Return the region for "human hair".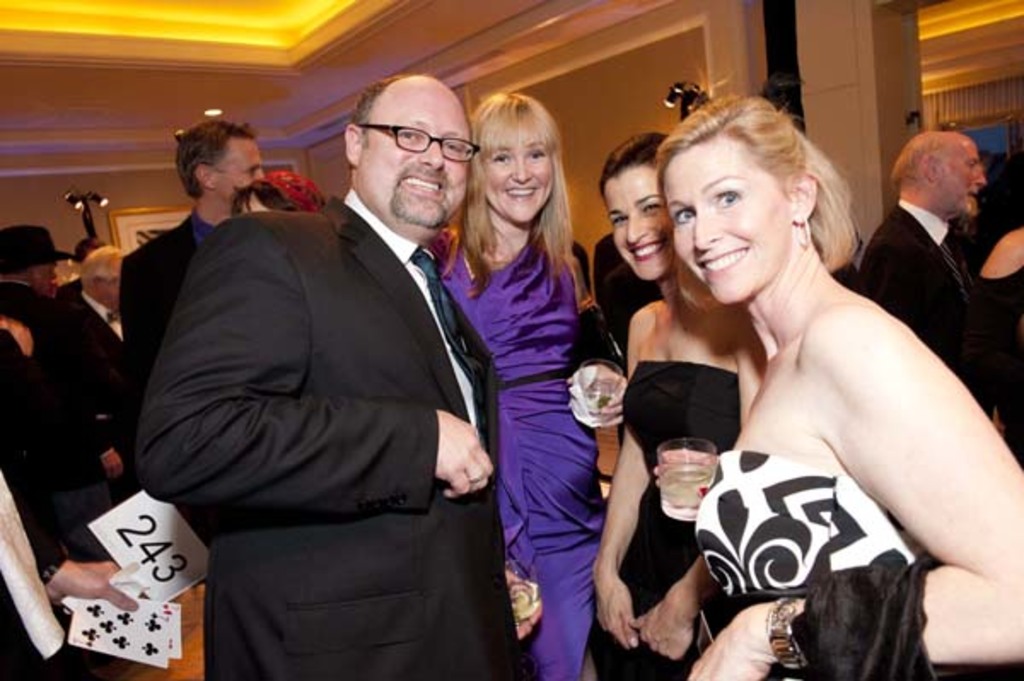
box=[899, 126, 954, 195].
